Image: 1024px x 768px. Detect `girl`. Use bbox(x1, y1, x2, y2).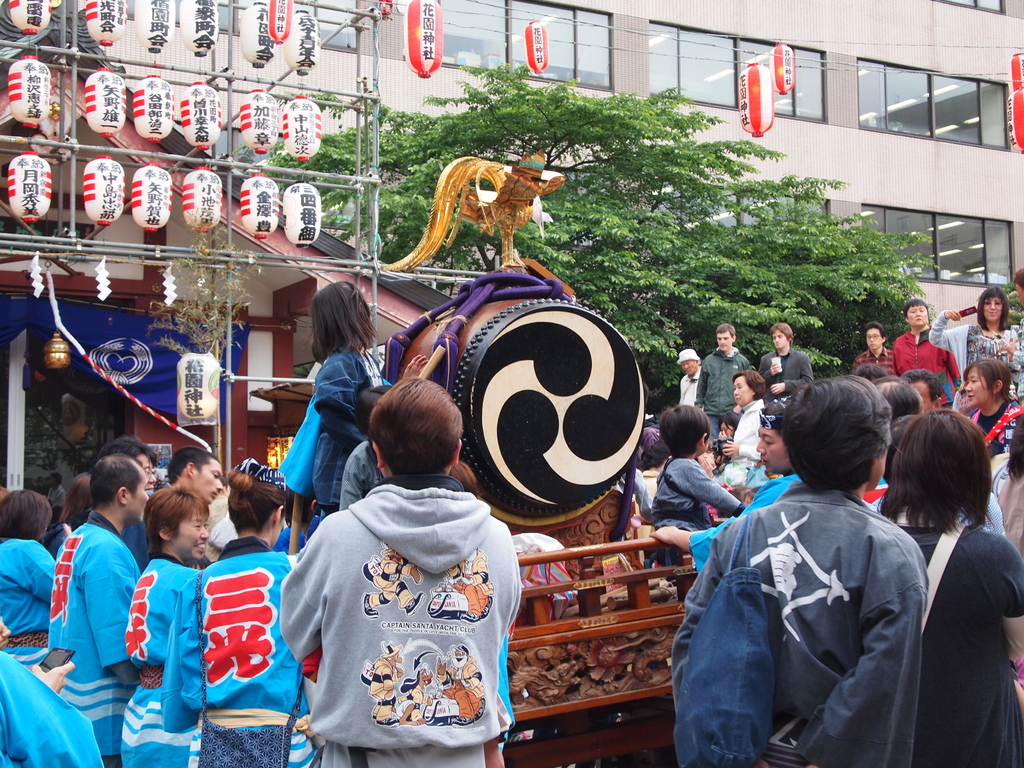
bbox(928, 287, 1023, 415).
